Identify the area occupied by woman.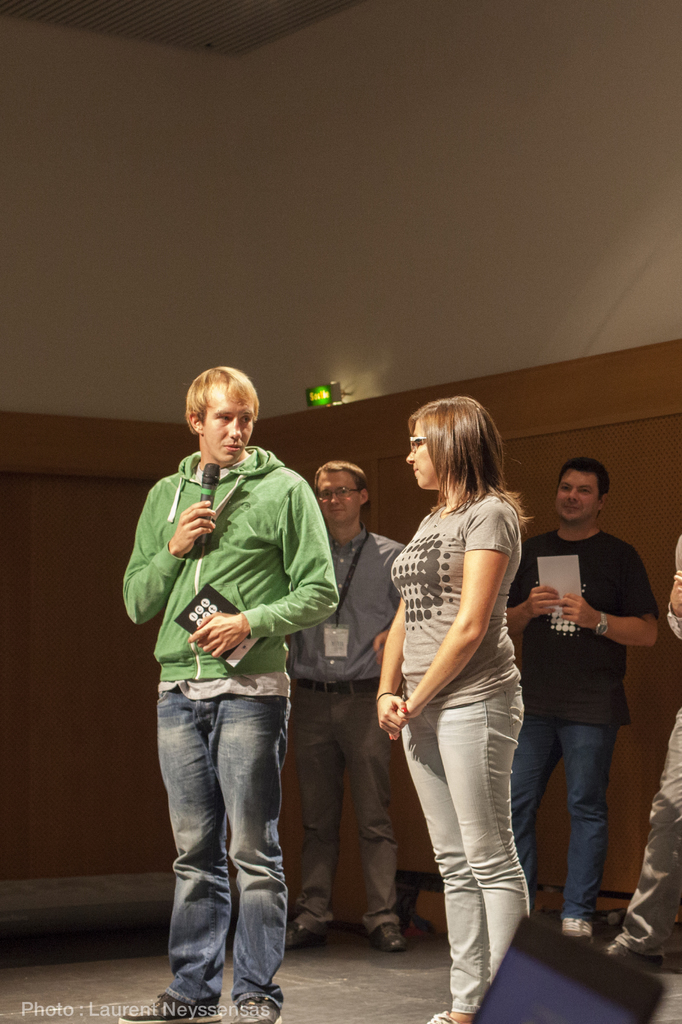
Area: box=[374, 391, 523, 1023].
